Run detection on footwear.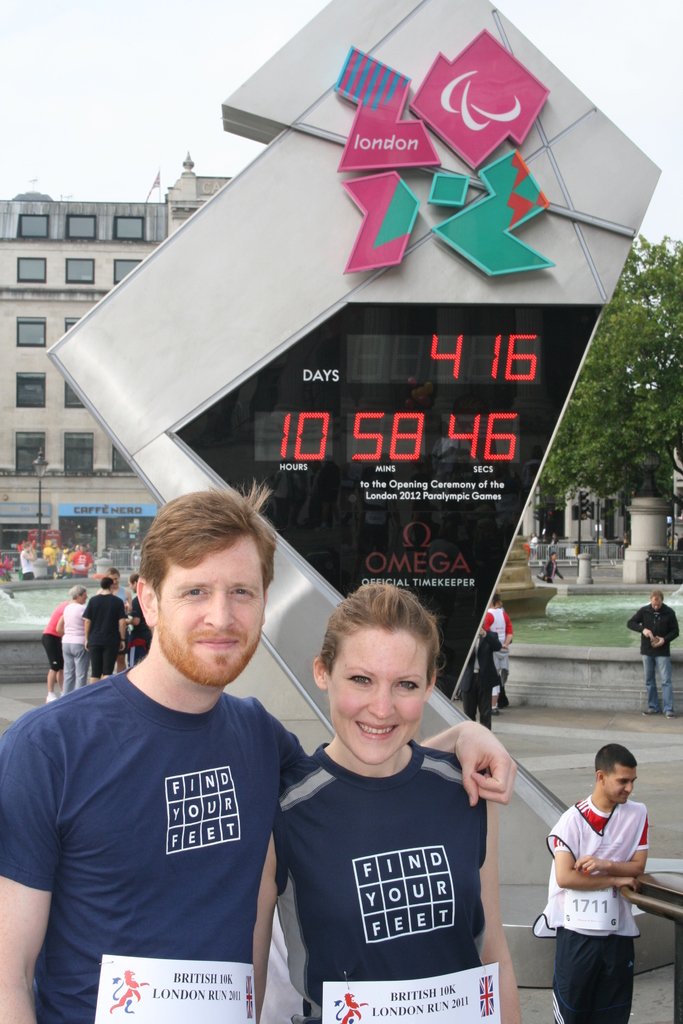
Result: {"left": 646, "top": 710, "right": 659, "bottom": 719}.
